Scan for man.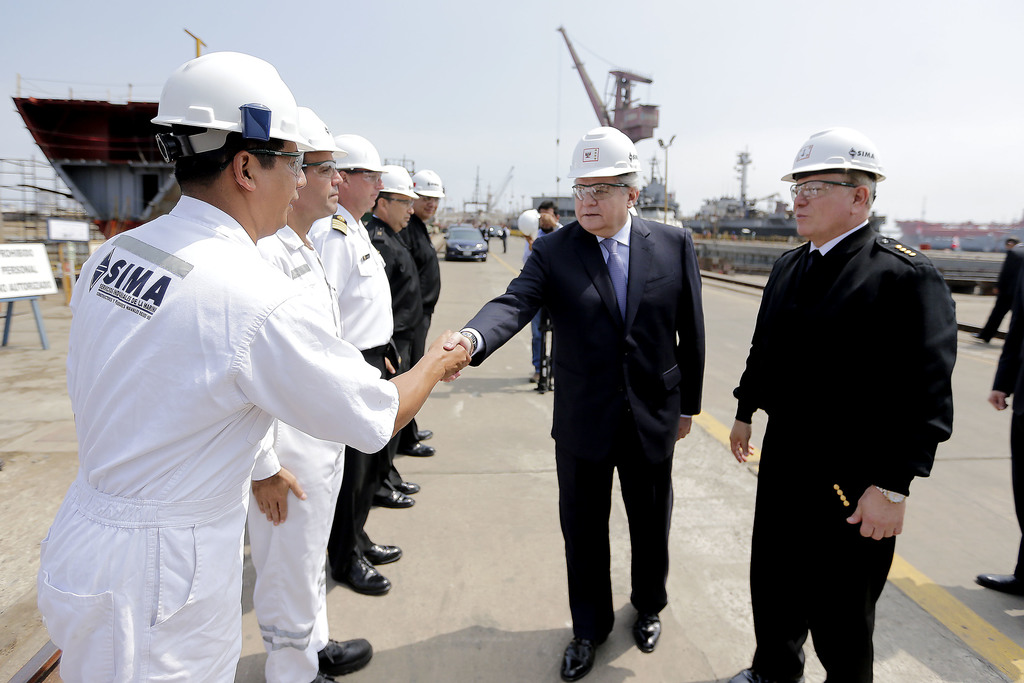
Scan result: BBox(359, 162, 431, 513).
